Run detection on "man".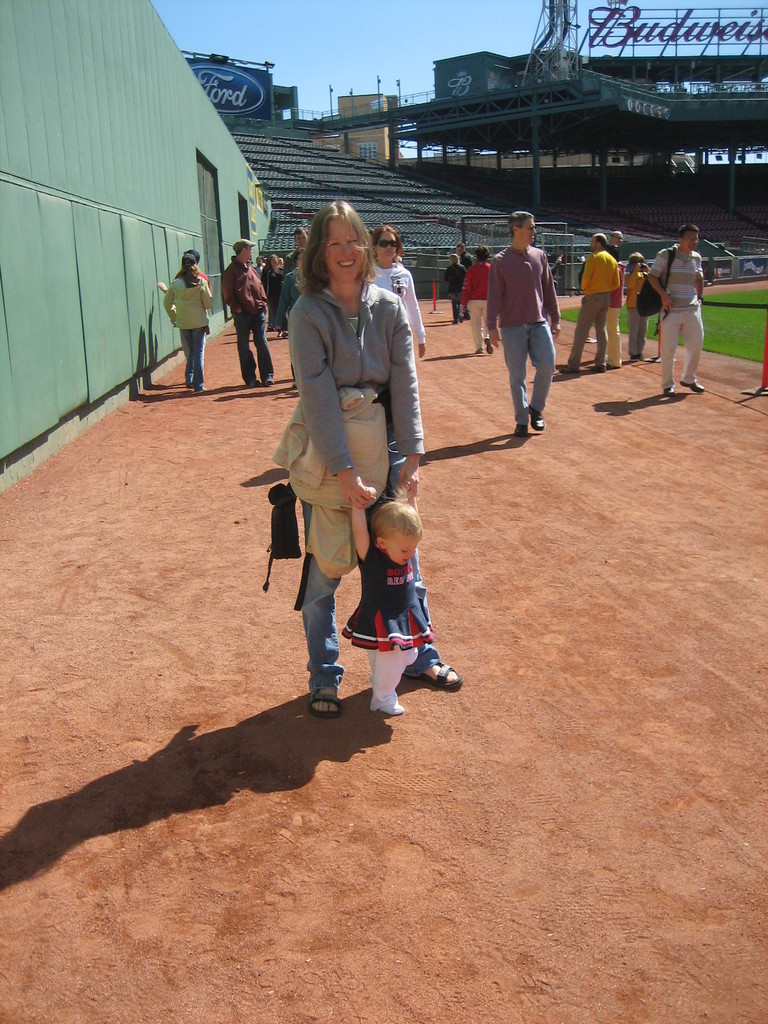
Result: box(646, 223, 707, 398).
